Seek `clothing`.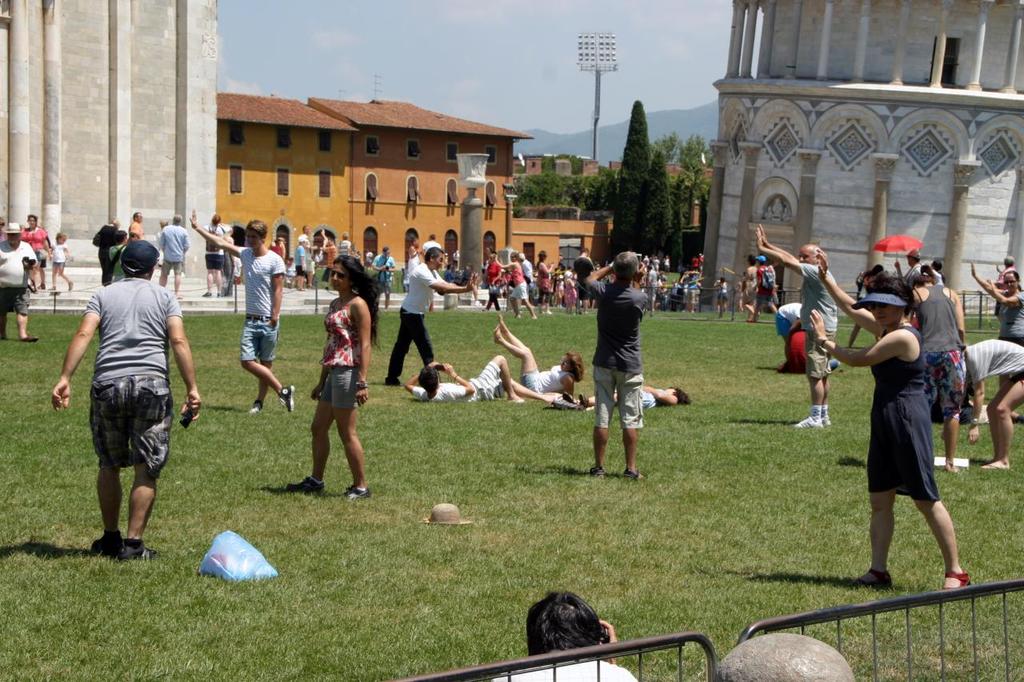
rect(588, 280, 655, 424).
